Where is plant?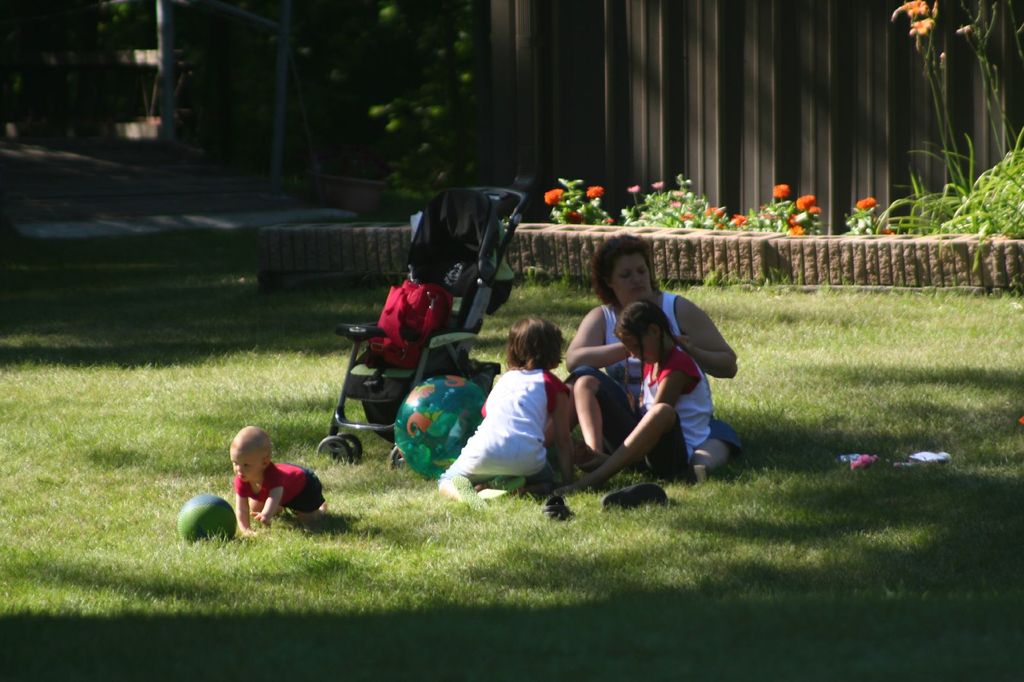
x1=867 y1=125 x2=1023 y2=242.
